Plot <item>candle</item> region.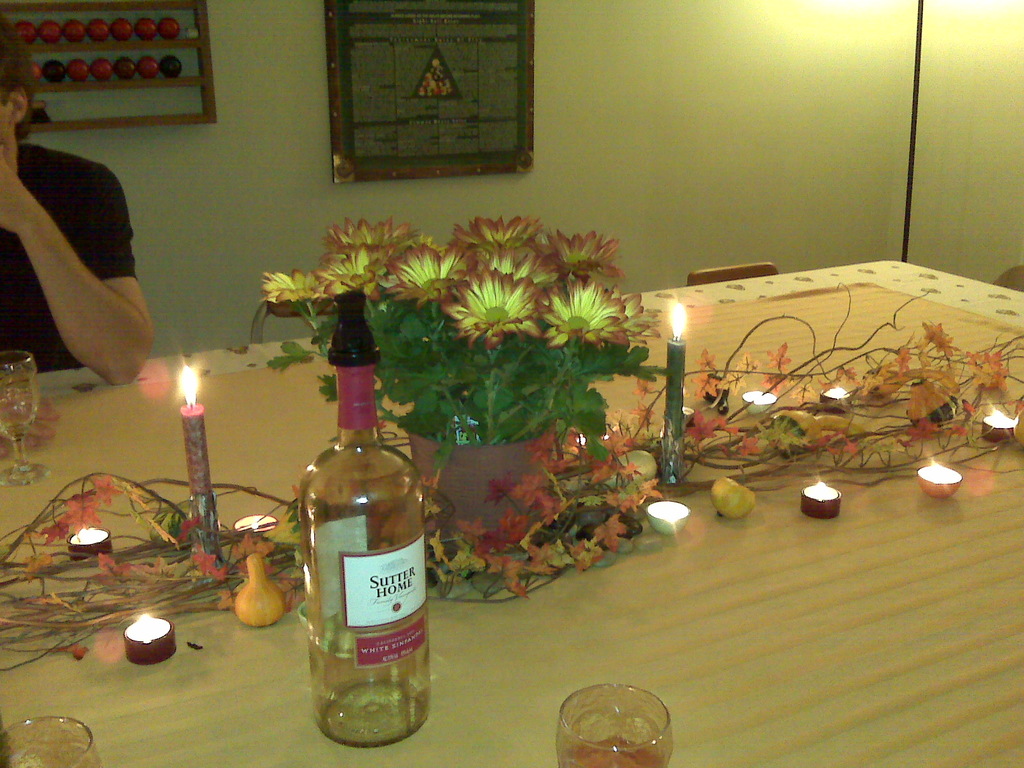
Plotted at <region>67, 522, 111, 564</region>.
